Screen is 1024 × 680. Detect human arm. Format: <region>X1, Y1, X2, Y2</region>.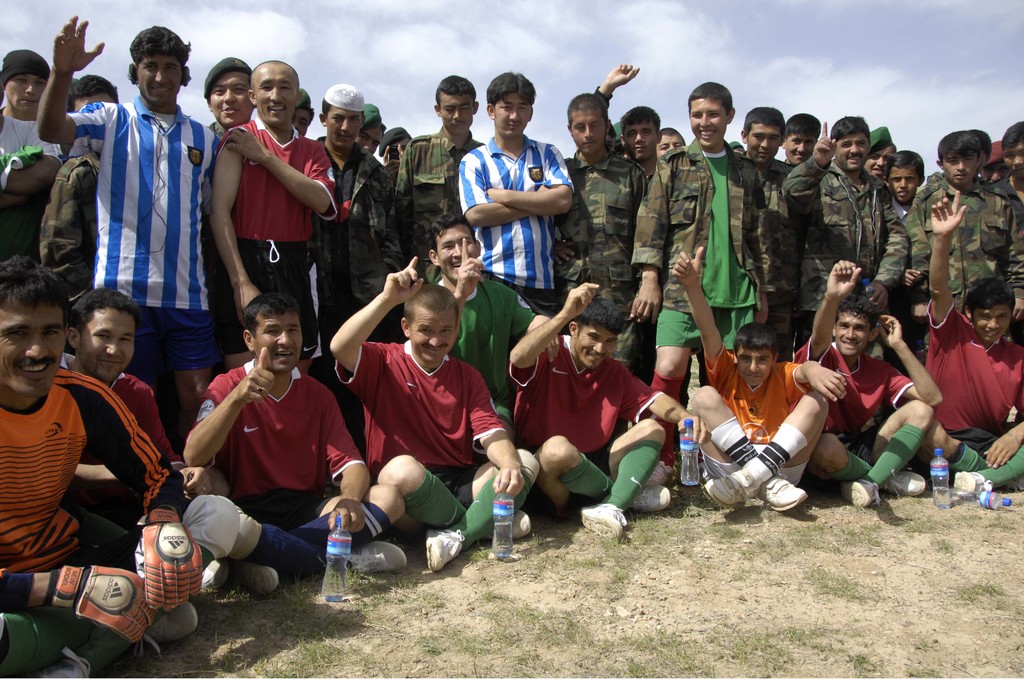
<region>38, 156, 95, 309</region>.
